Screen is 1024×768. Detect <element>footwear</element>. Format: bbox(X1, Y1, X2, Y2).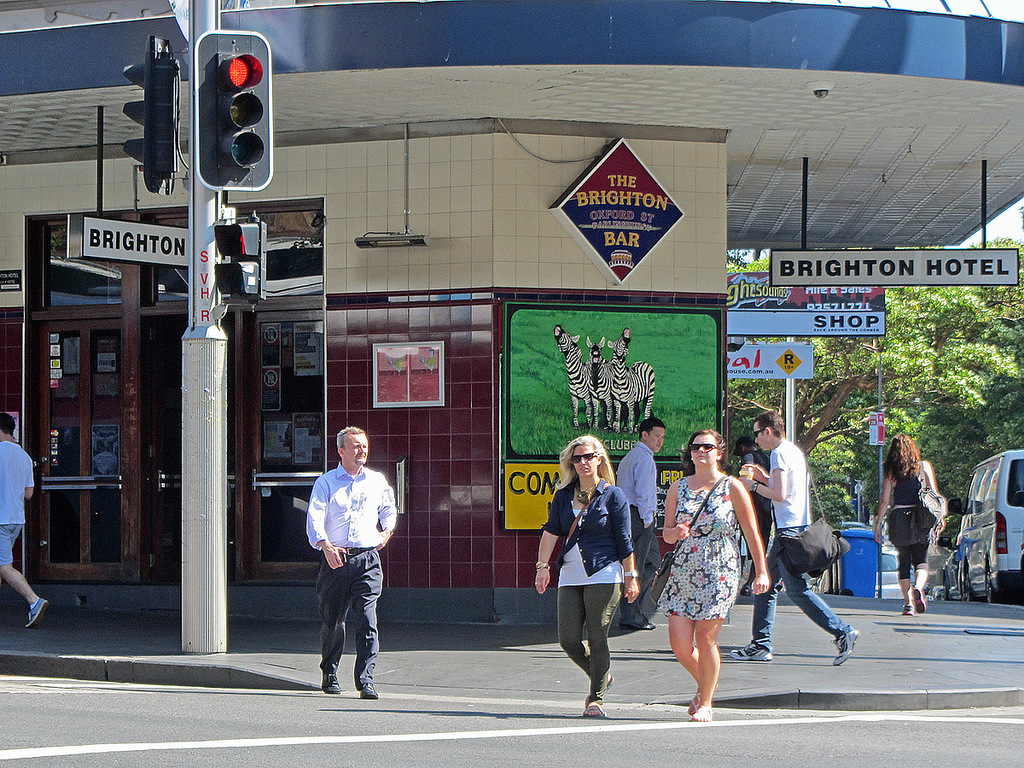
bbox(834, 623, 865, 669).
